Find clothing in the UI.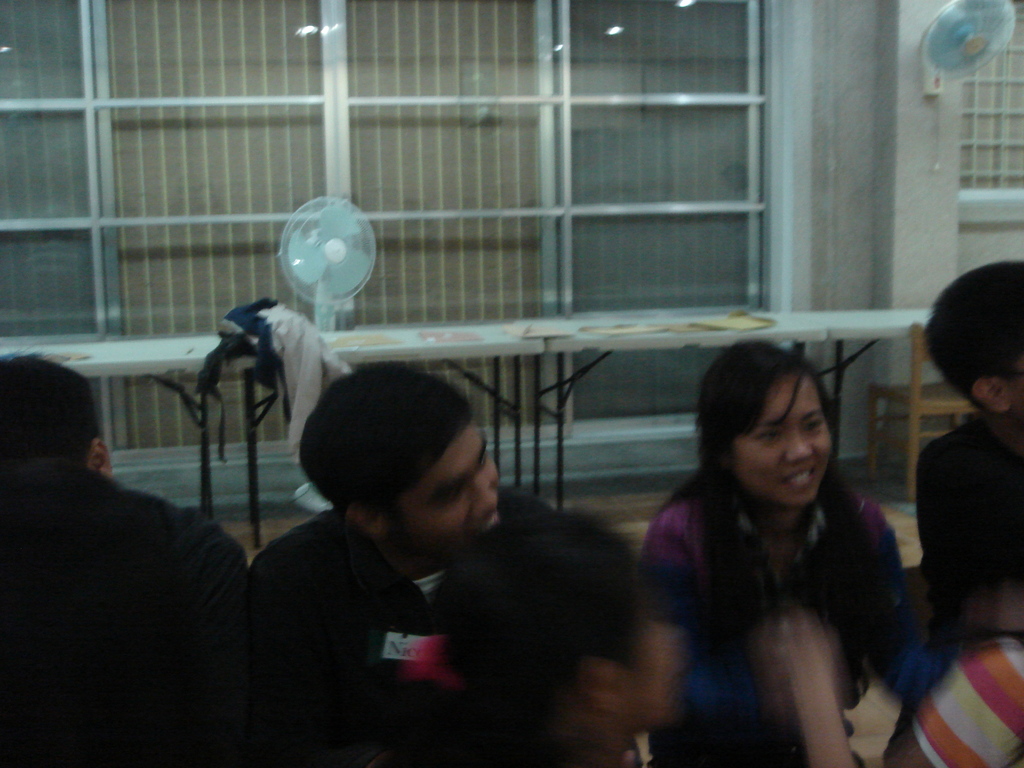
UI element at x1=643, y1=484, x2=901, y2=758.
